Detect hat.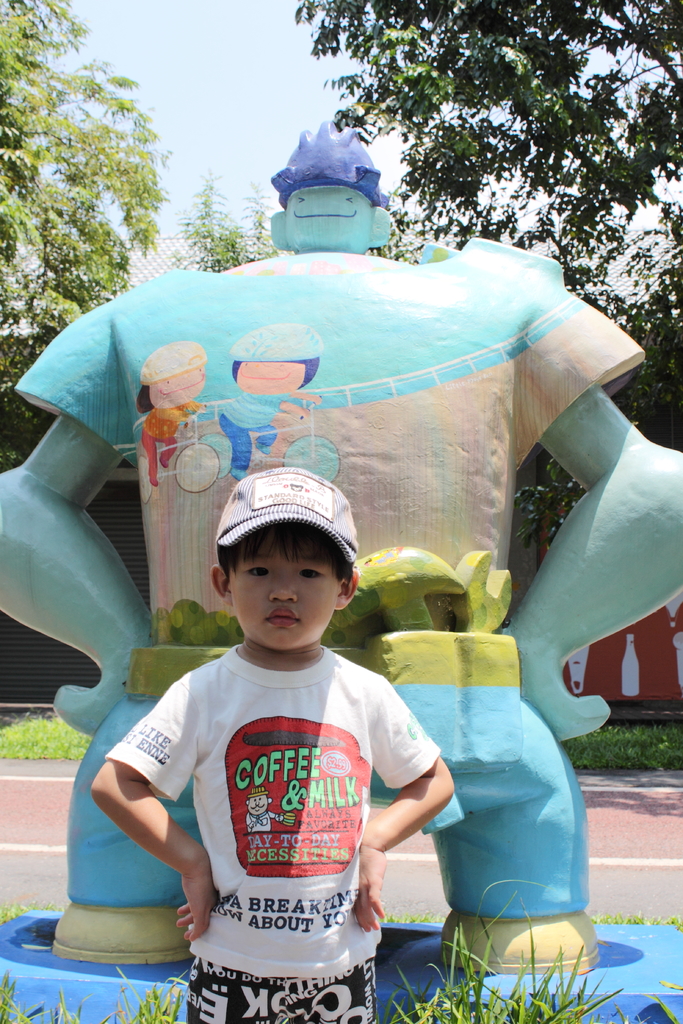
Detected at 213/465/356/568.
